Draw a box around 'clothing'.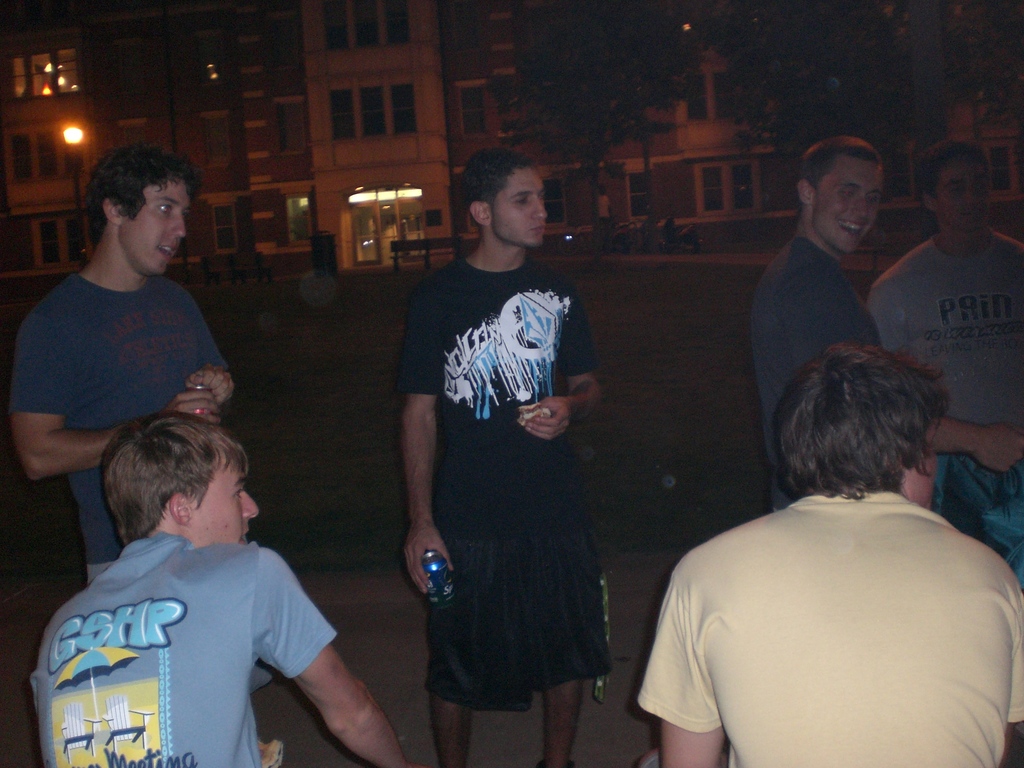
634,483,1023,767.
